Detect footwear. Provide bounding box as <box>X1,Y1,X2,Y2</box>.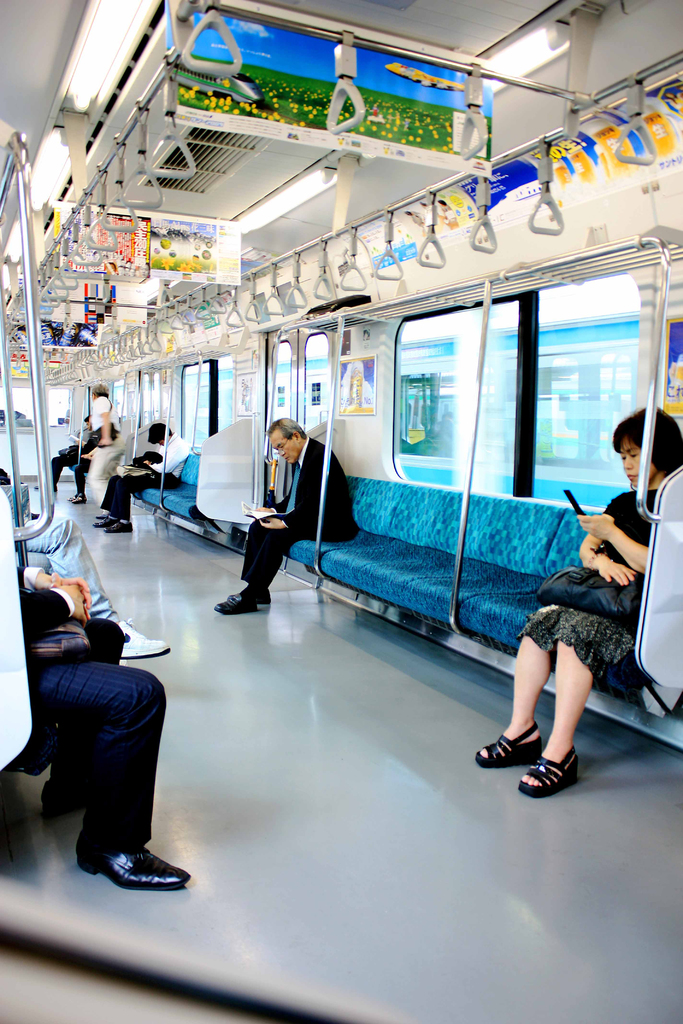
<box>65,491,79,502</box>.
